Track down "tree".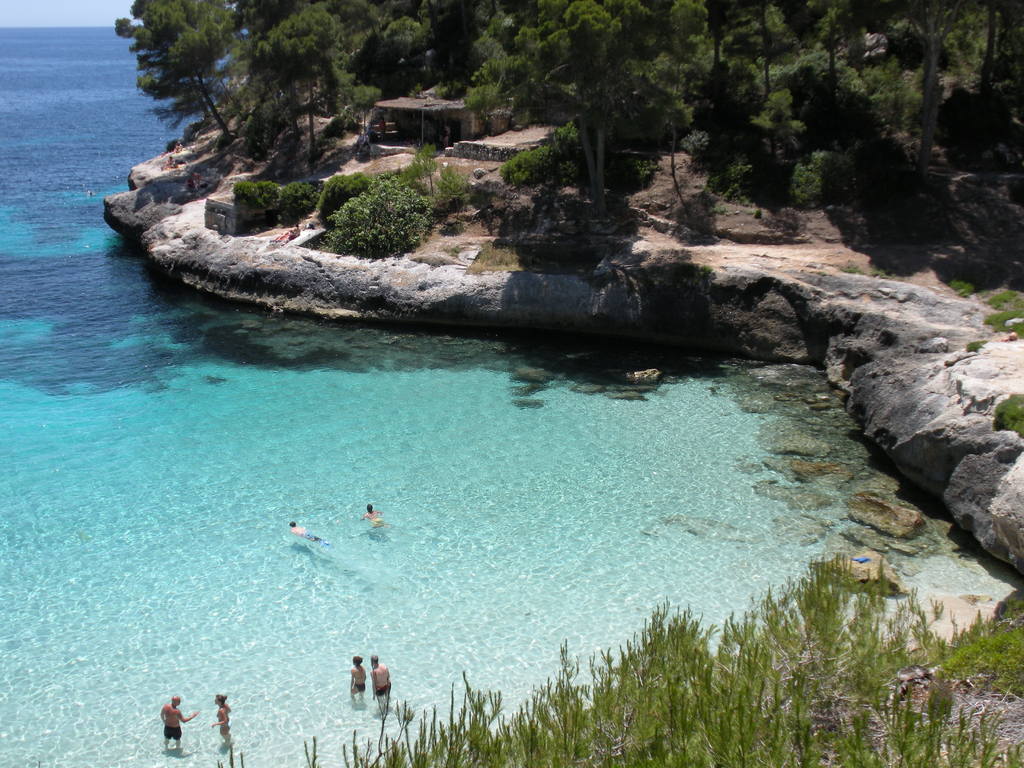
Tracked to l=651, t=0, r=709, b=122.
